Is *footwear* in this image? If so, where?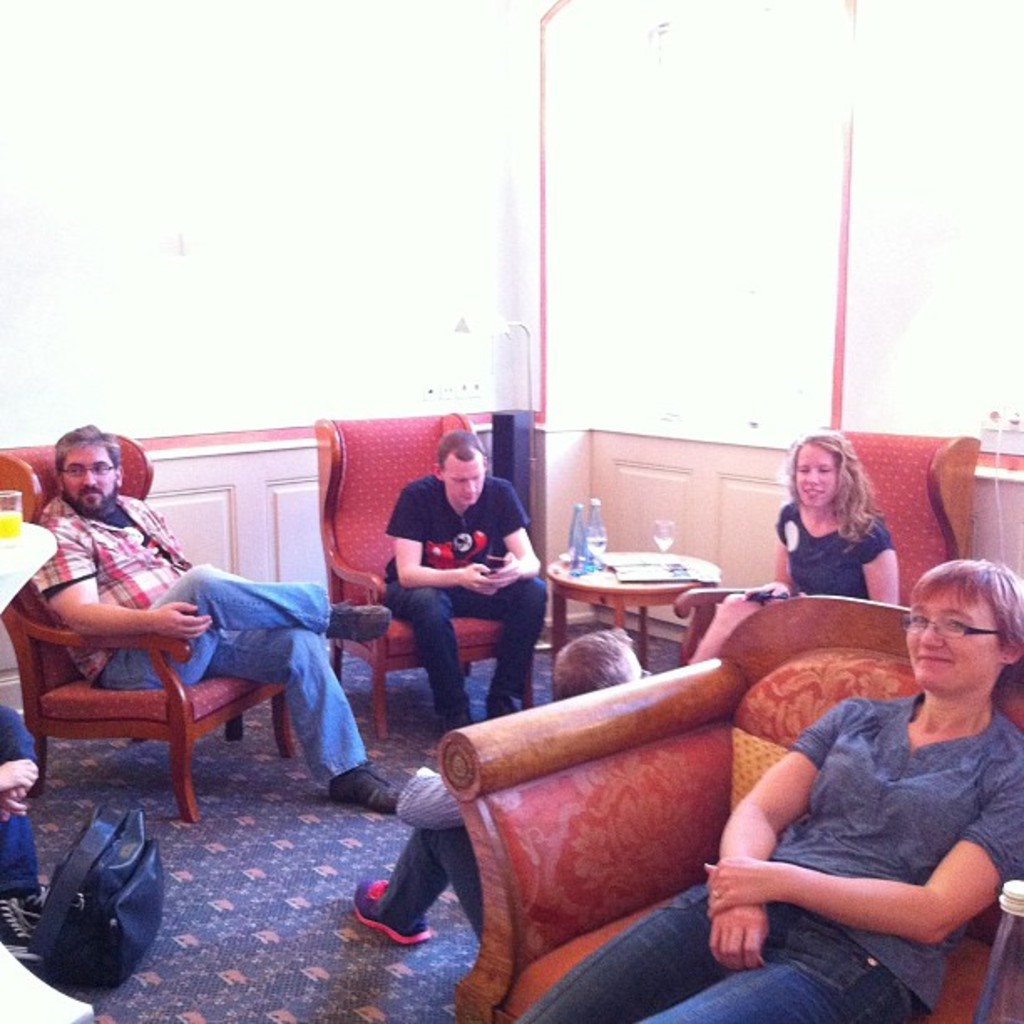
Yes, at 0,904,40,967.
